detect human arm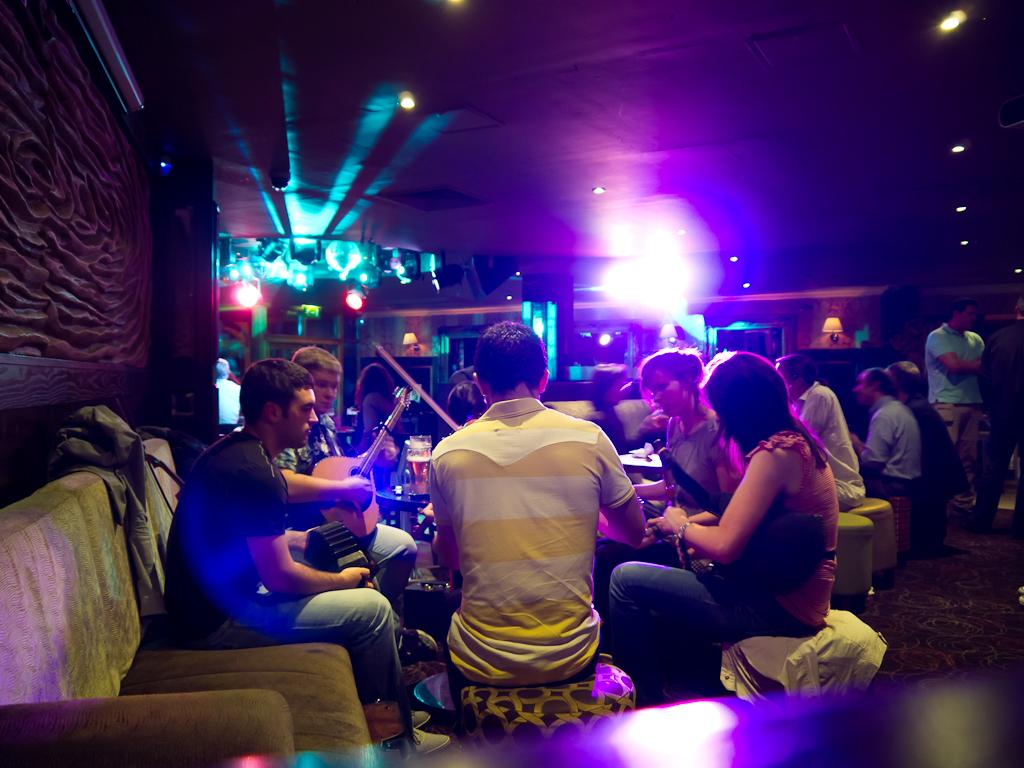
796, 385, 832, 436
